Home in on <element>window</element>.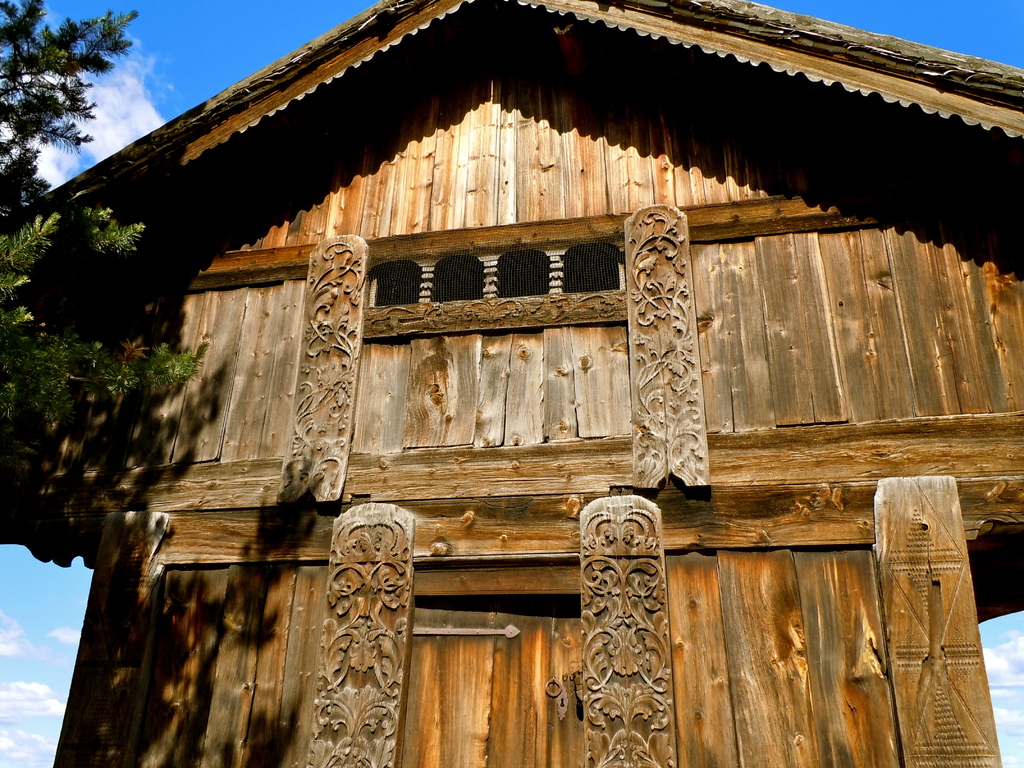
Homed in at left=559, top=241, right=620, bottom=290.
